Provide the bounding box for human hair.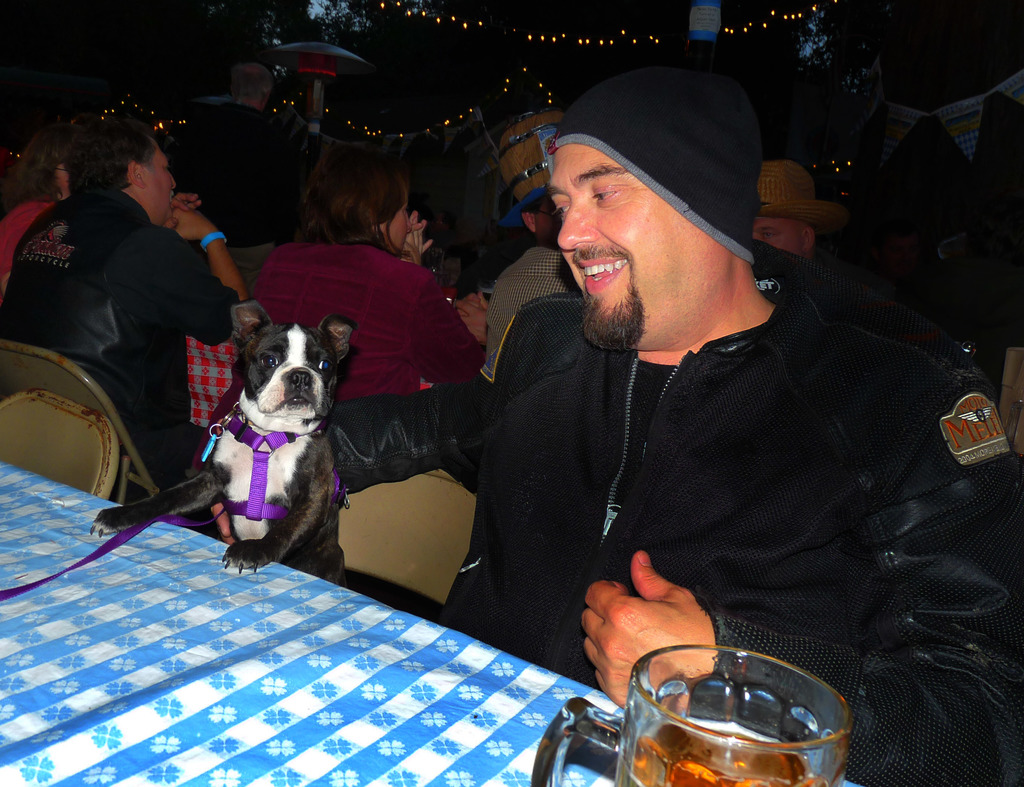
{"x1": 63, "y1": 114, "x2": 161, "y2": 209}.
